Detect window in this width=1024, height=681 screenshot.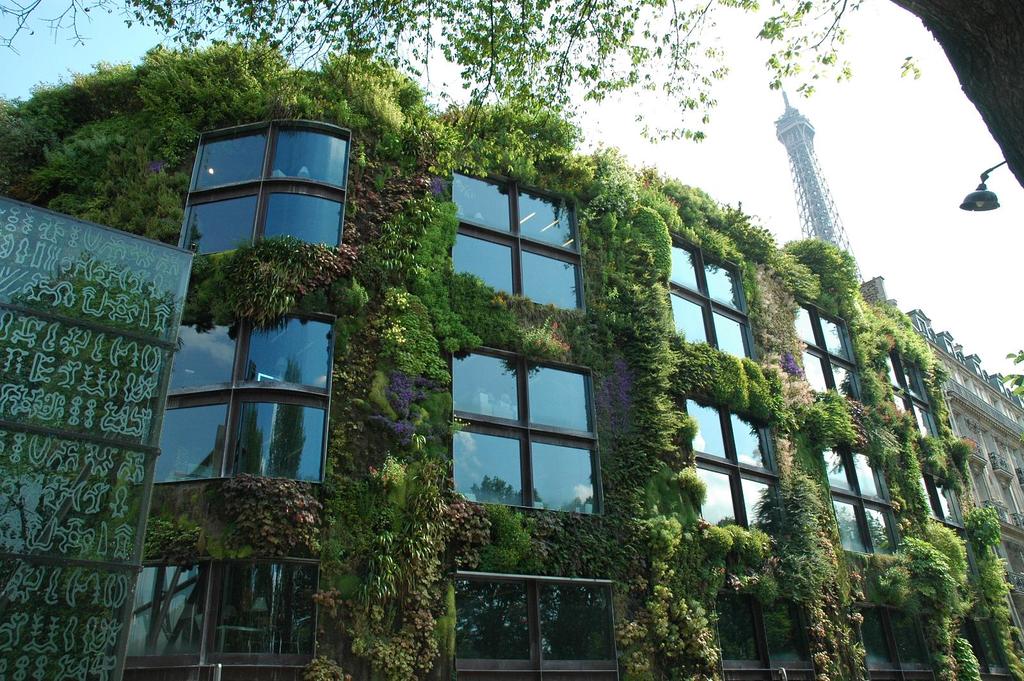
Detection: Rect(456, 161, 582, 312).
